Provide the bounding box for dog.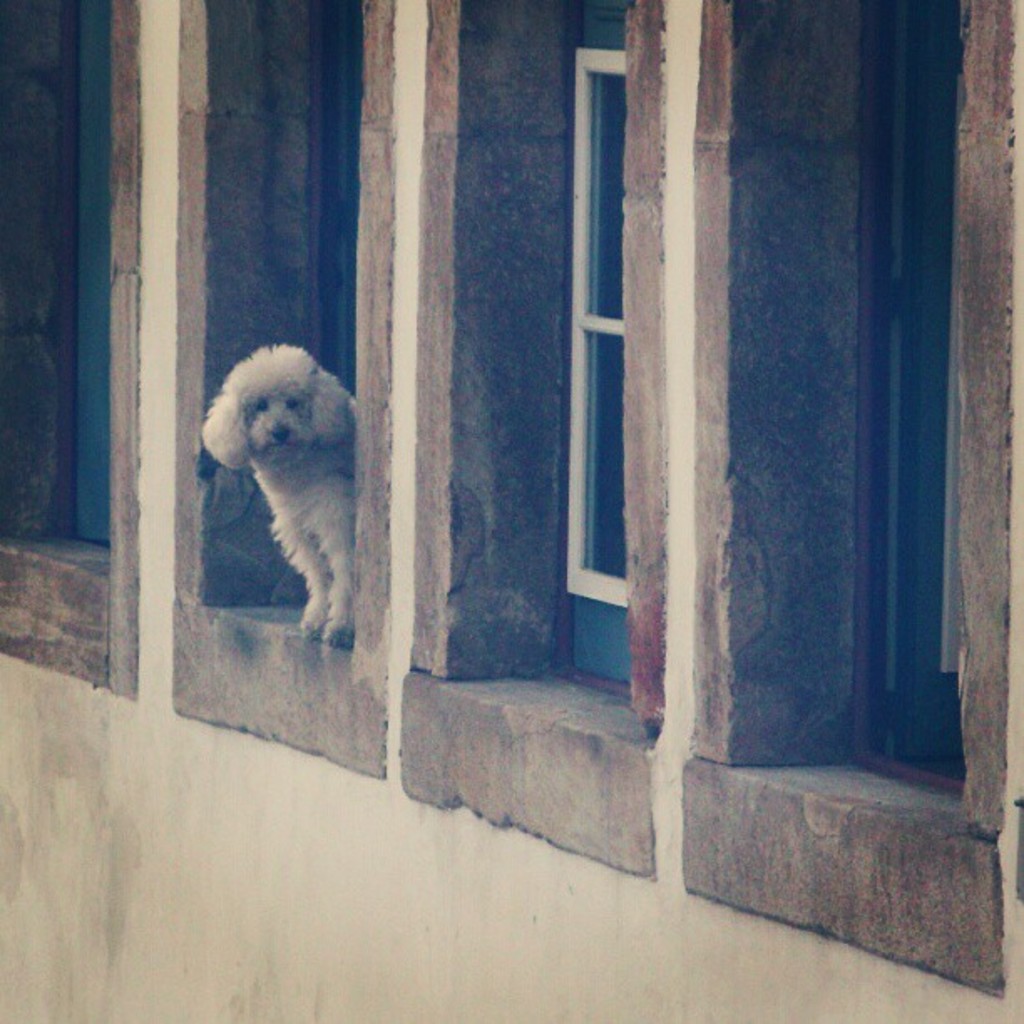
(left=194, top=345, right=485, bottom=649).
